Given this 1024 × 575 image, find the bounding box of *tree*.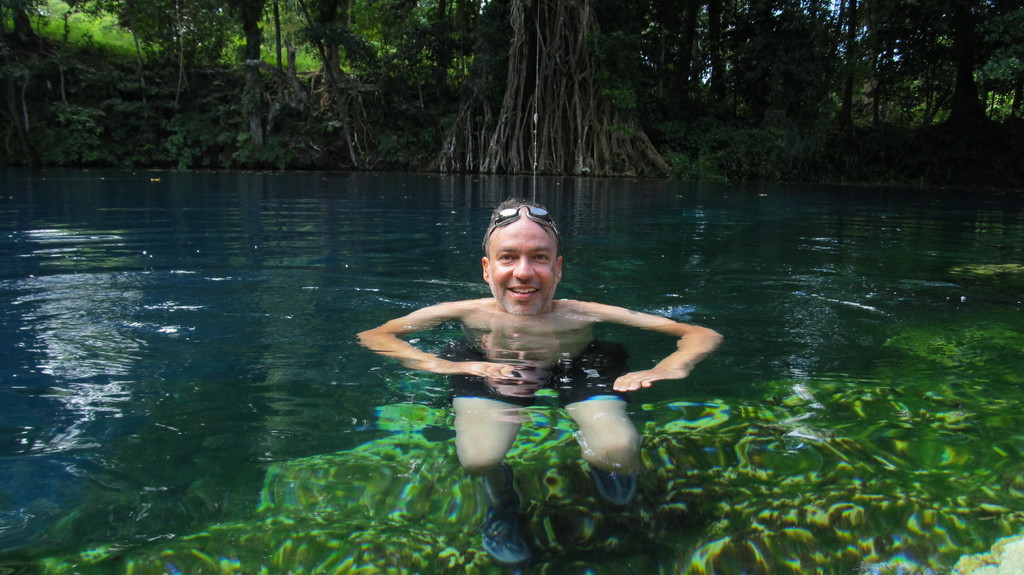
BBox(897, 0, 1001, 191).
